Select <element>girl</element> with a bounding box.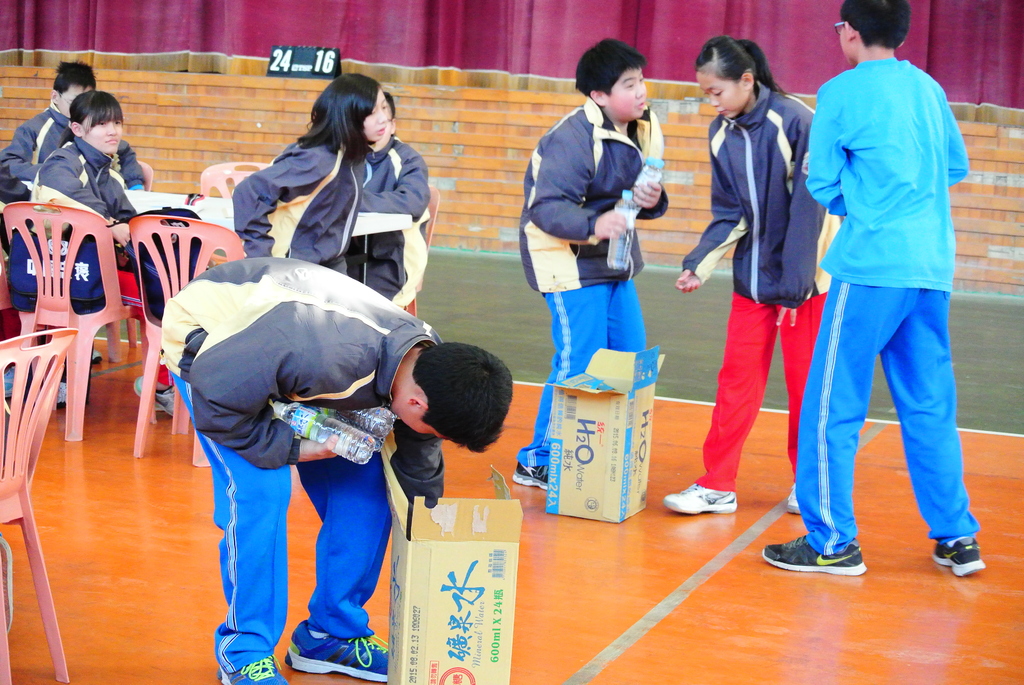
[left=30, top=88, right=177, bottom=413].
